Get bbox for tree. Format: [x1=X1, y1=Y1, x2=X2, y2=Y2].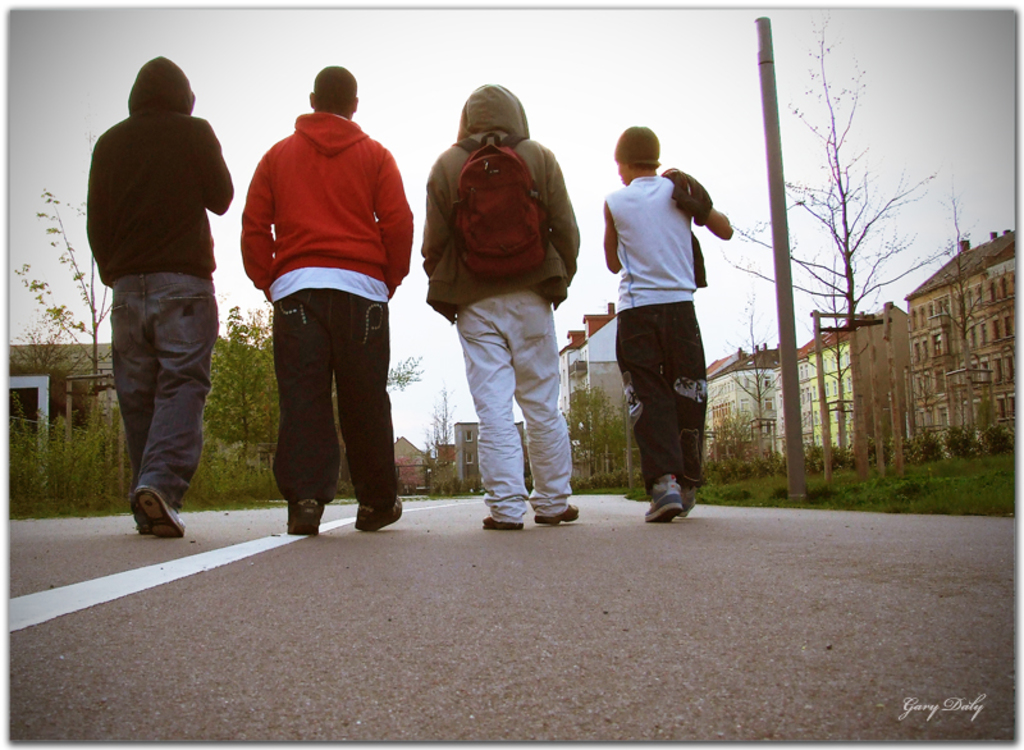
[x1=727, y1=8, x2=952, y2=467].
